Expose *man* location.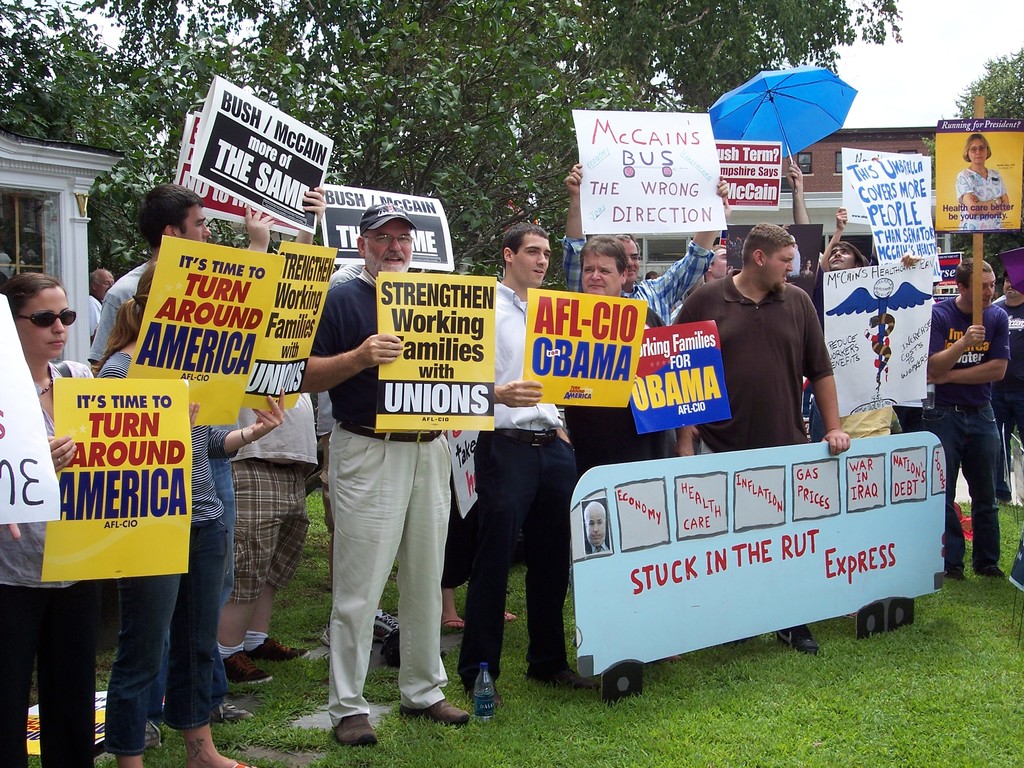
Exposed at {"x1": 561, "y1": 162, "x2": 732, "y2": 470}.
